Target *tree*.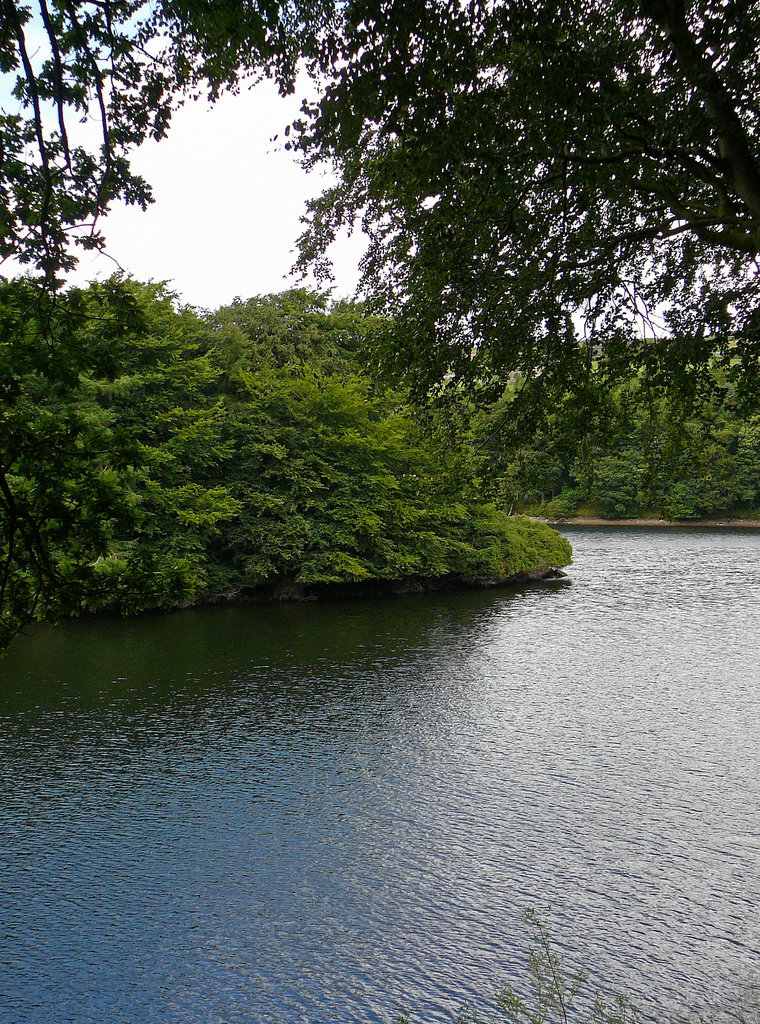
Target region: bbox=(0, 0, 338, 358).
